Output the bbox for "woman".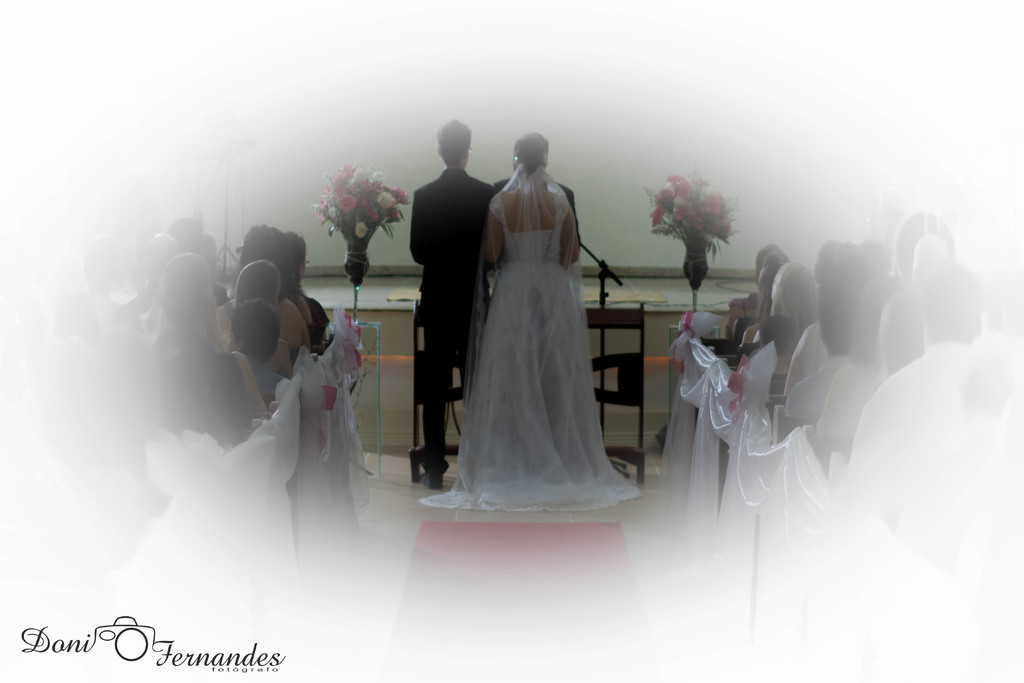
x1=720, y1=238, x2=795, y2=361.
